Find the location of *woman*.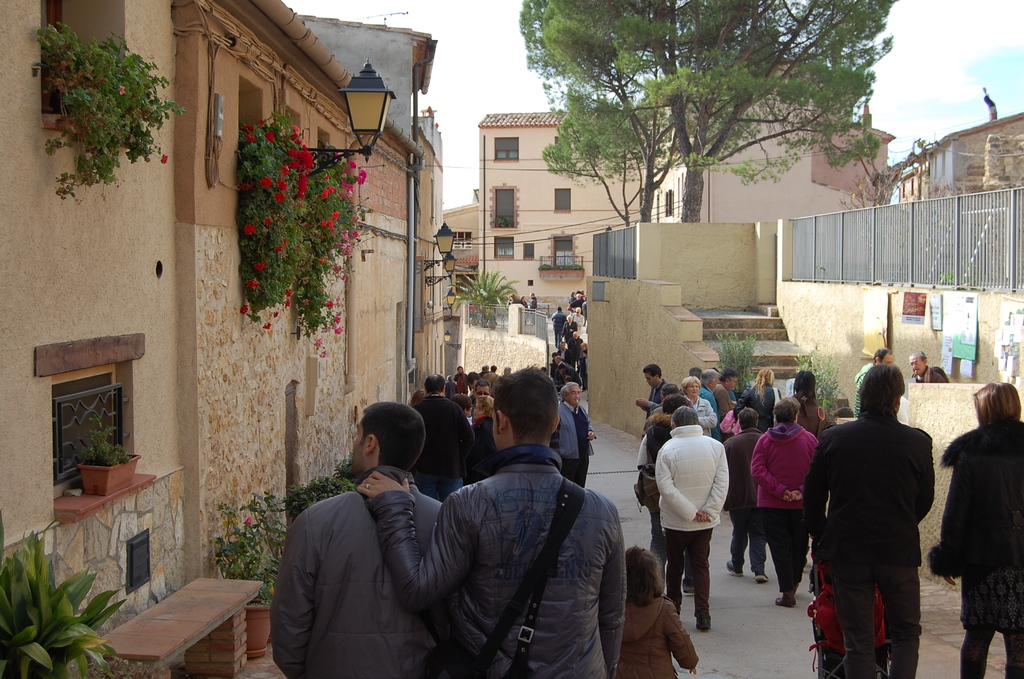
Location: x1=678 y1=372 x2=714 y2=434.
